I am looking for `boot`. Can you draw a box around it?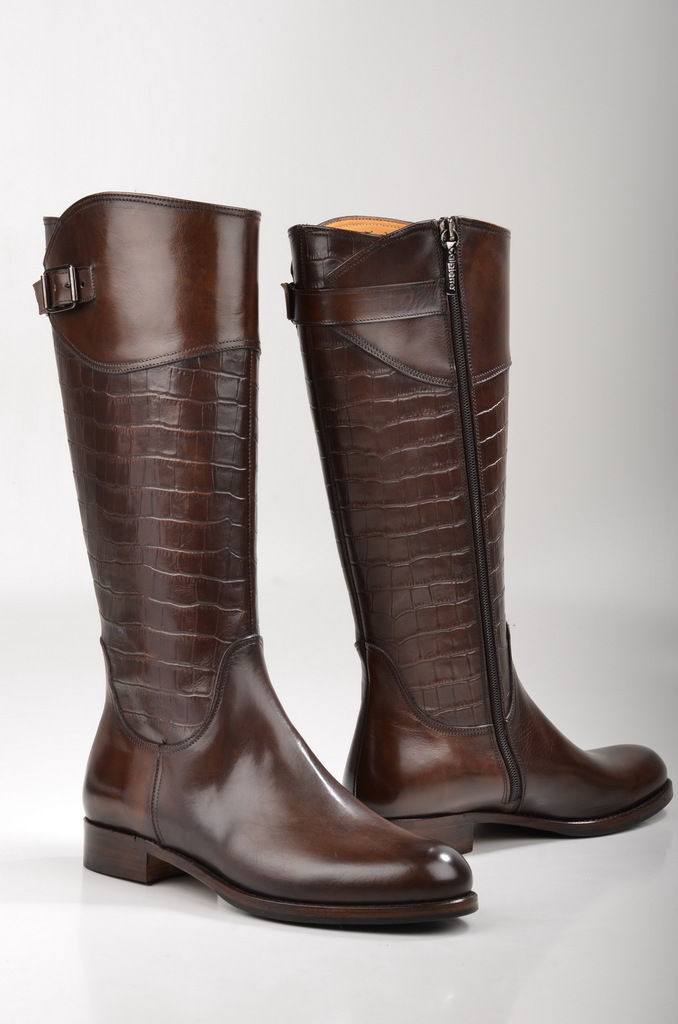
Sure, the bounding box is x1=275 y1=212 x2=674 y2=854.
